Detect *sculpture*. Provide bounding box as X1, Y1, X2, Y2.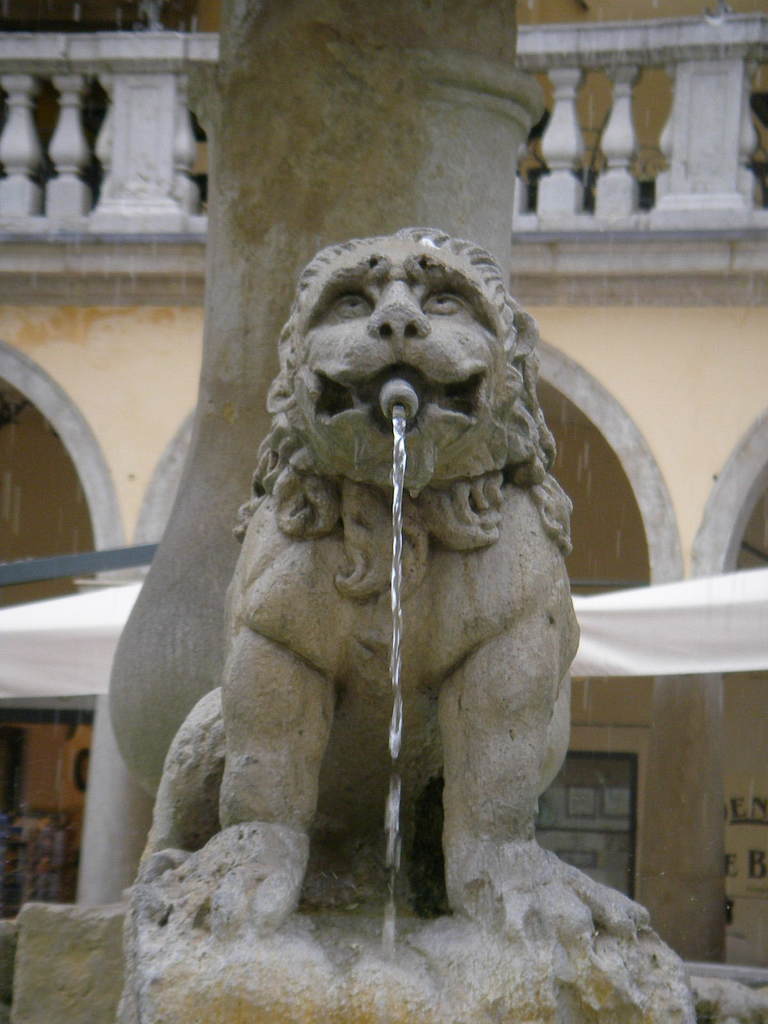
133, 226, 700, 1023.
